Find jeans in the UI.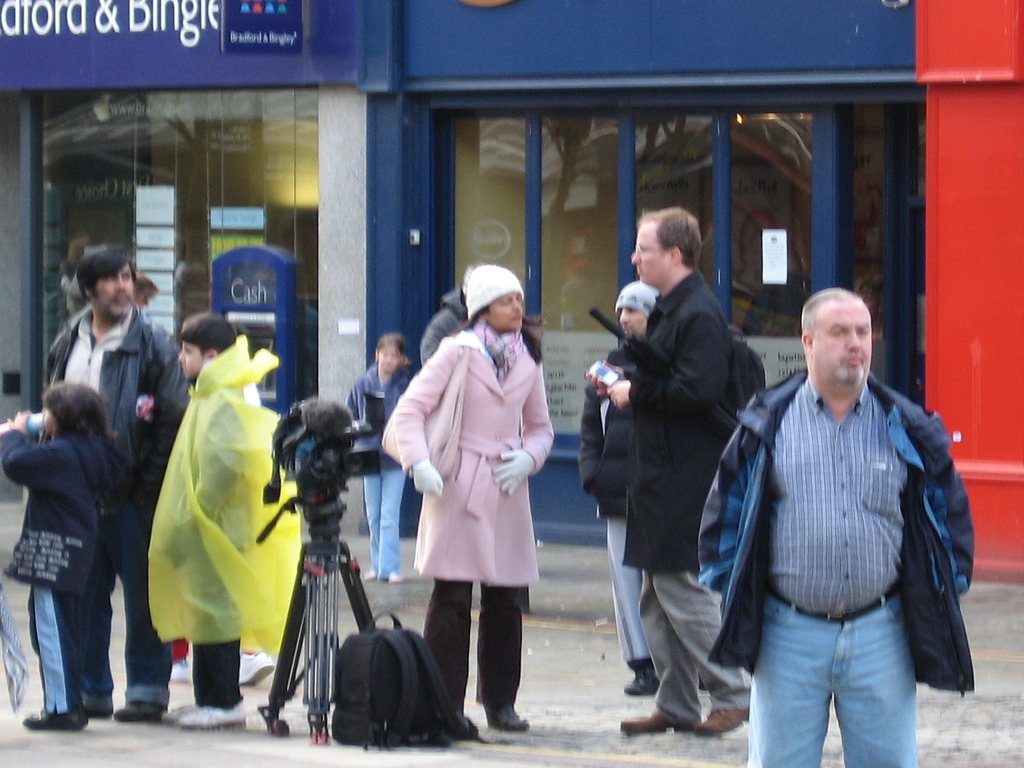
UI element at (left=364, top=471, right=409, bottom=576).
